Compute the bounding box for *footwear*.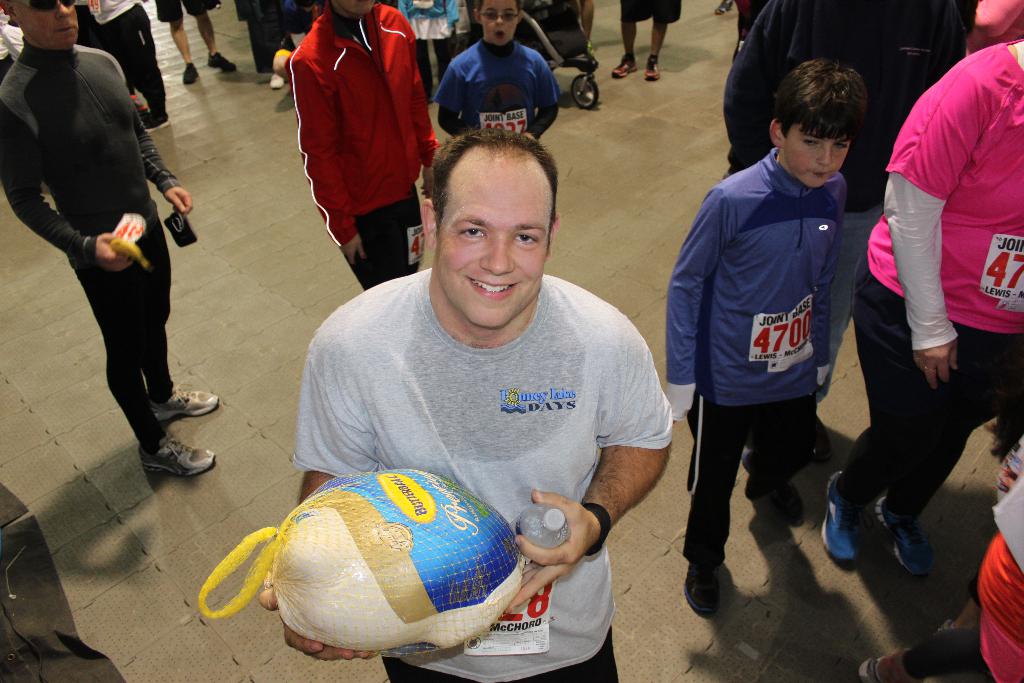
locate(771, 480, 803, 527).
